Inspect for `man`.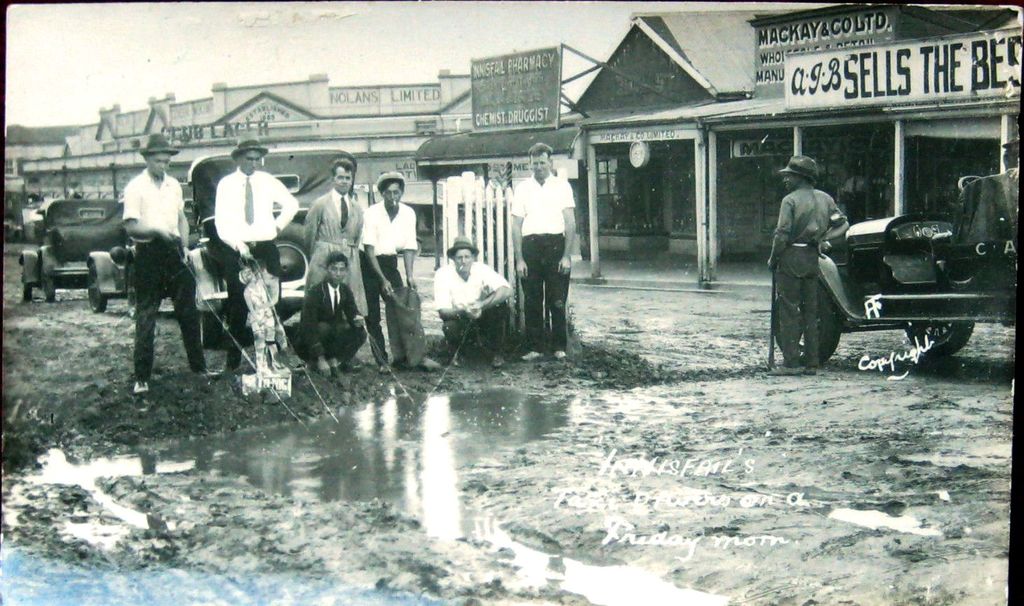
Inspection: Rect(212, 139, 301, 372).
